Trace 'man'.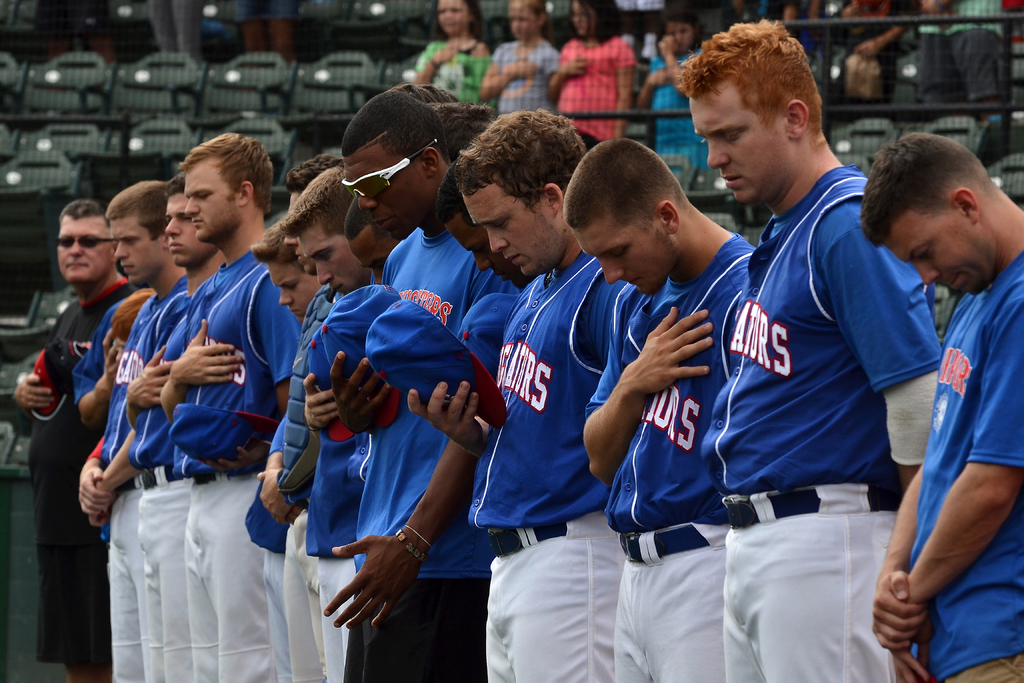
Traced to (668, 12, 945, 682).
